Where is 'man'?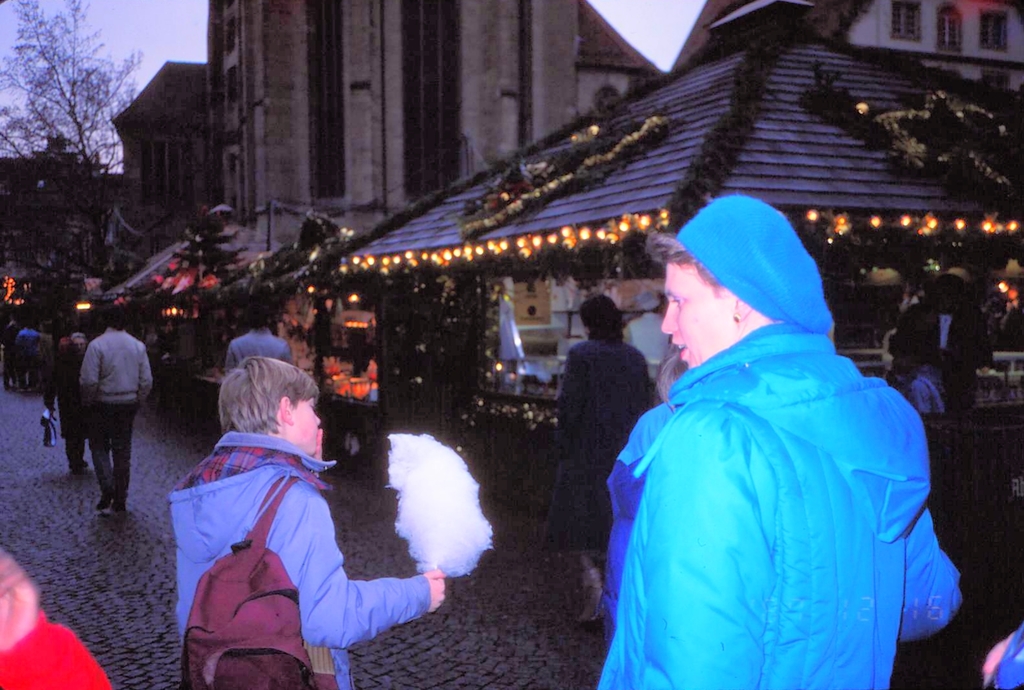
[13,322,44,392].
